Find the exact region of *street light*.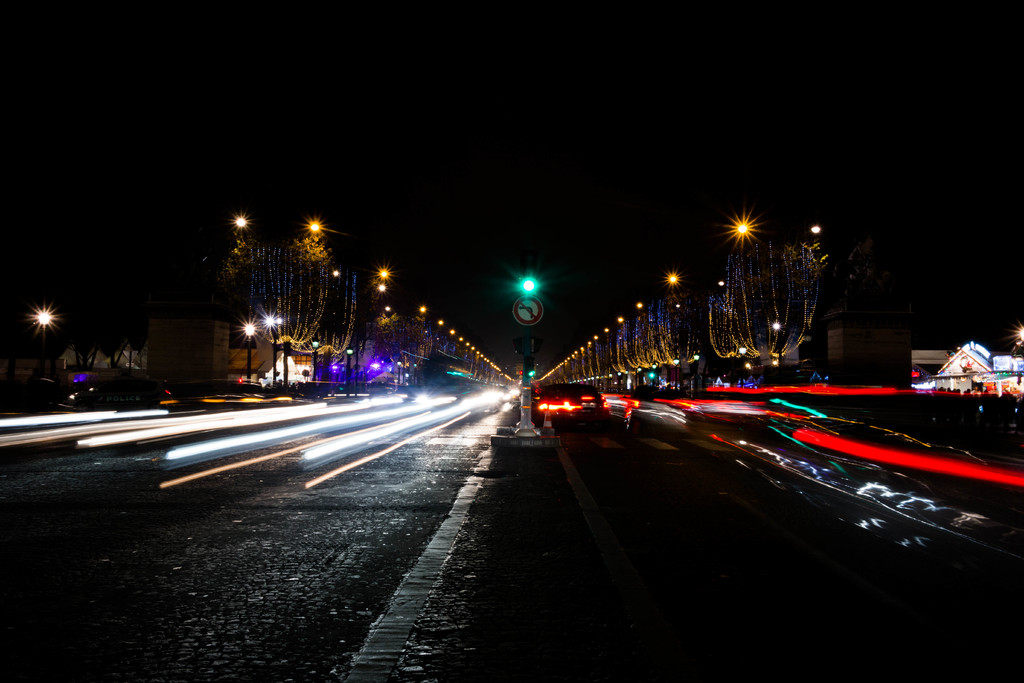
Exact region: left=494, top=248, right=563, bottom=356.
